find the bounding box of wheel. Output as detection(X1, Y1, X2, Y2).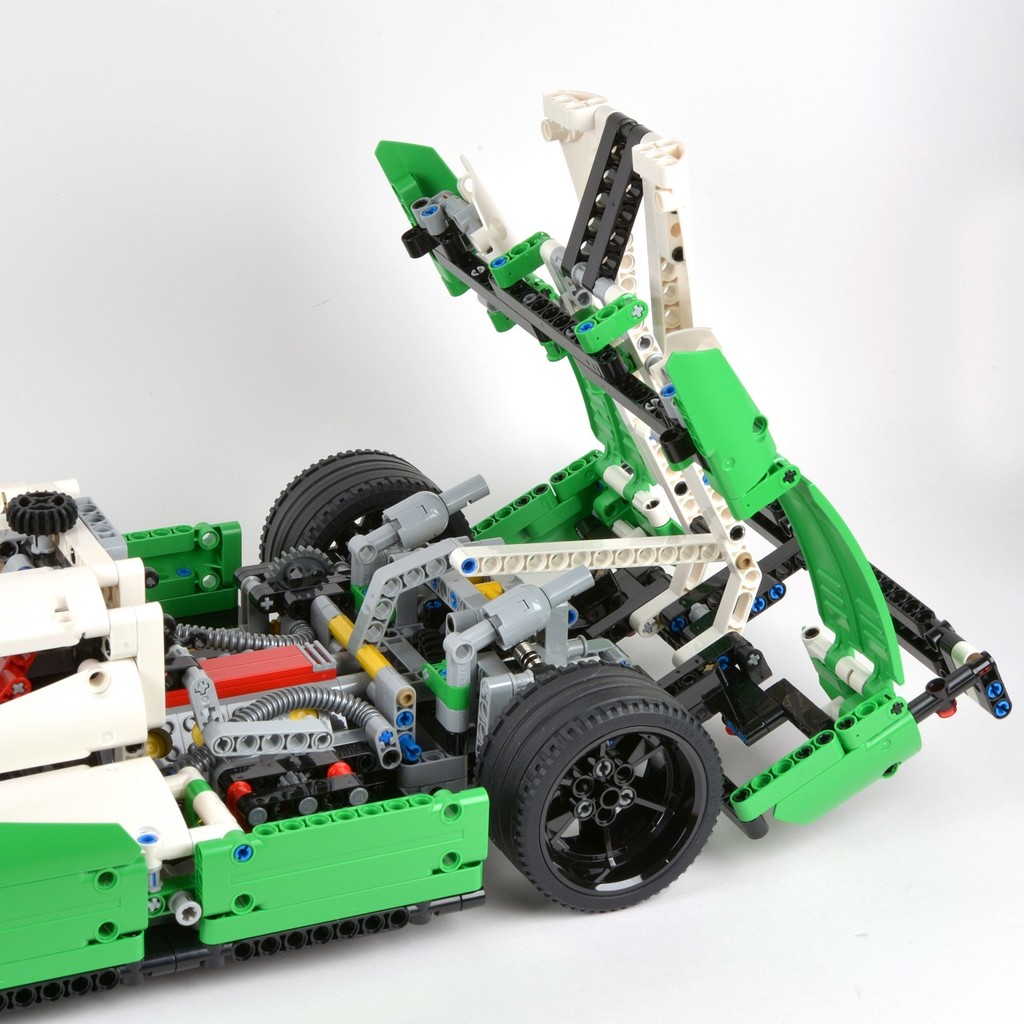
detection(465, 660, 720, 915).
